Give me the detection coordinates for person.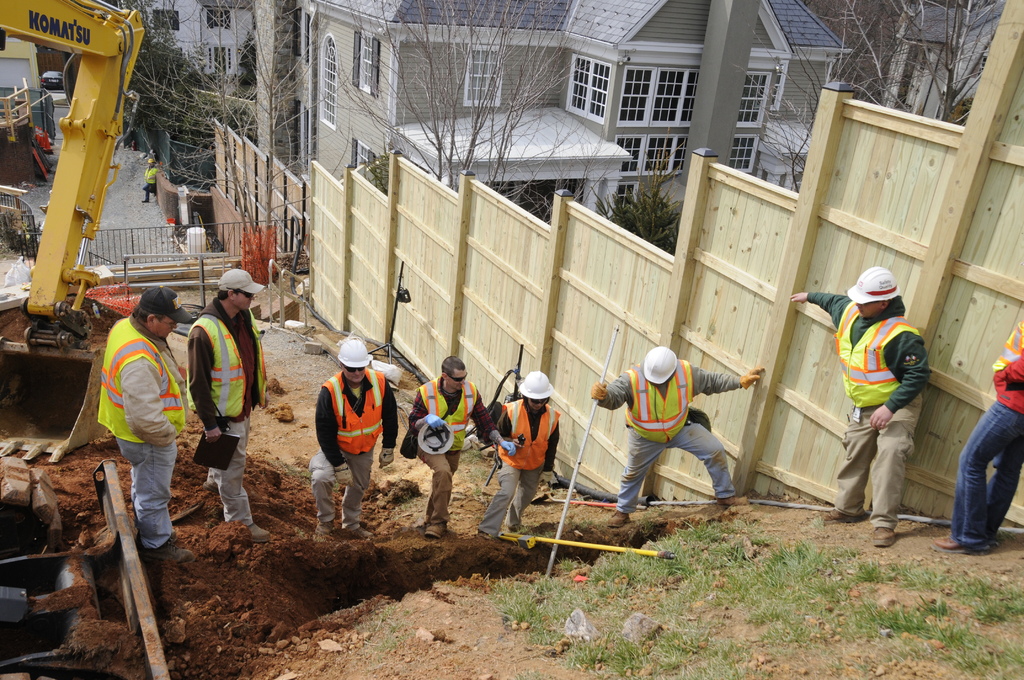
401 353 519 539.
